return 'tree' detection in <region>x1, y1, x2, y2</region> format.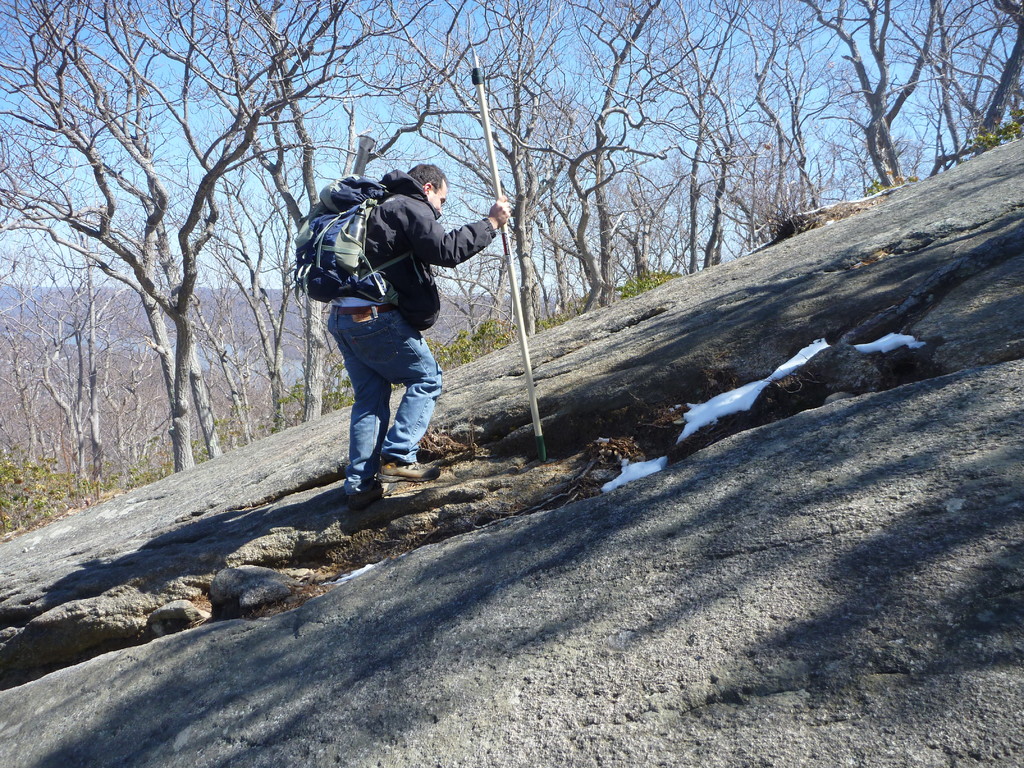
<region>429, 0, 614, 325</region>.
